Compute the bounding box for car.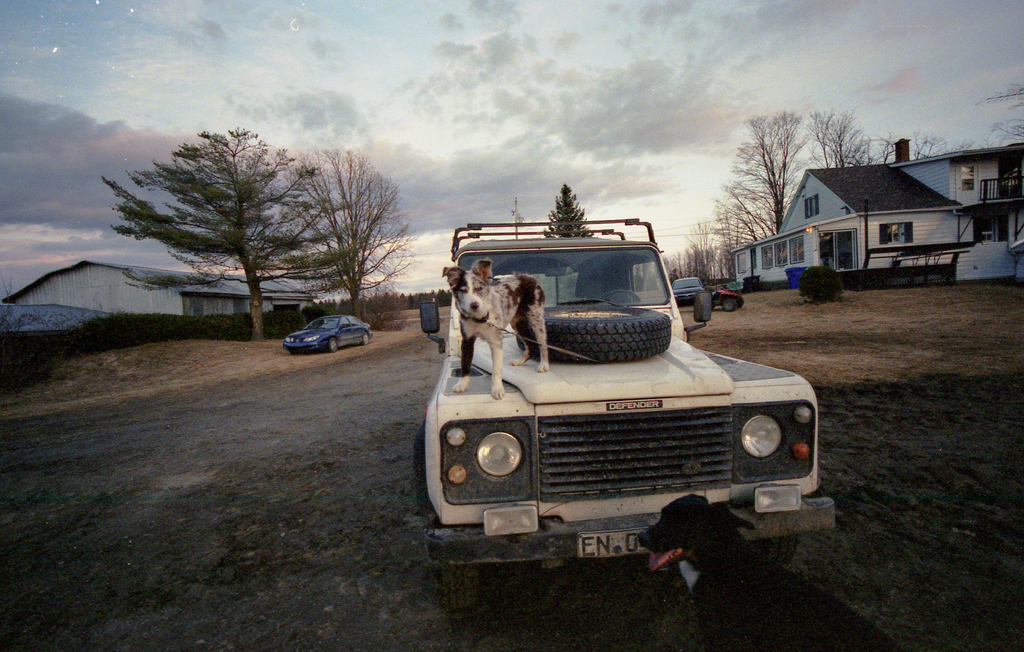
671,275,708,307.
